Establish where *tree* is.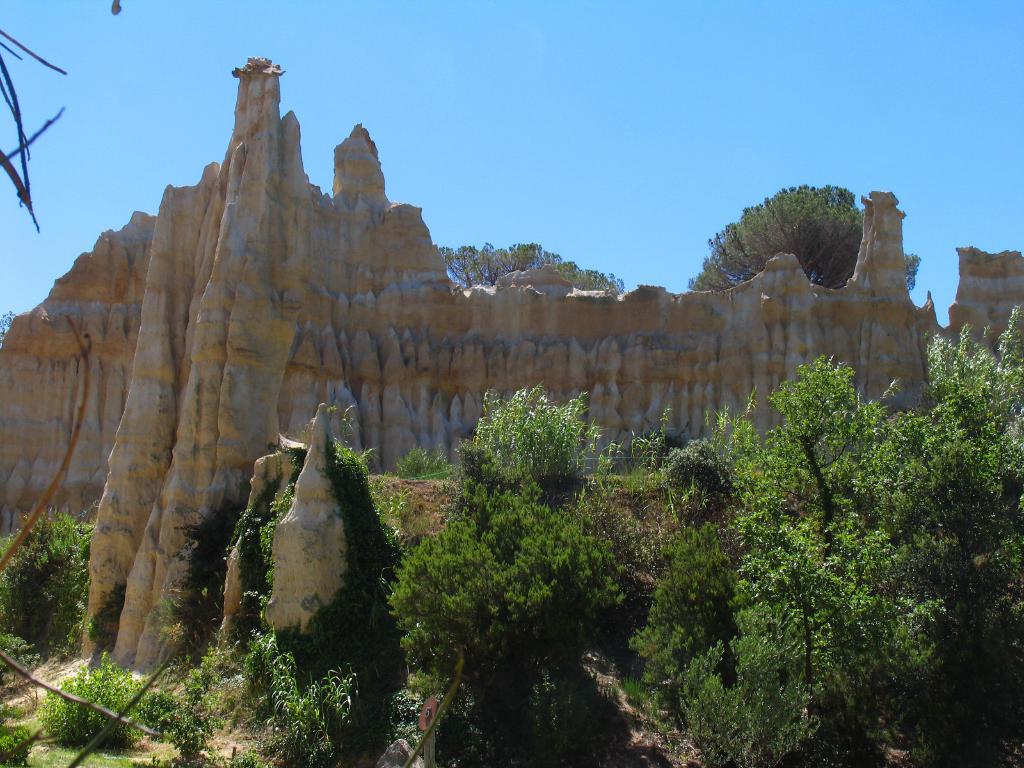
Established at (913, 315, 1023, 730).
